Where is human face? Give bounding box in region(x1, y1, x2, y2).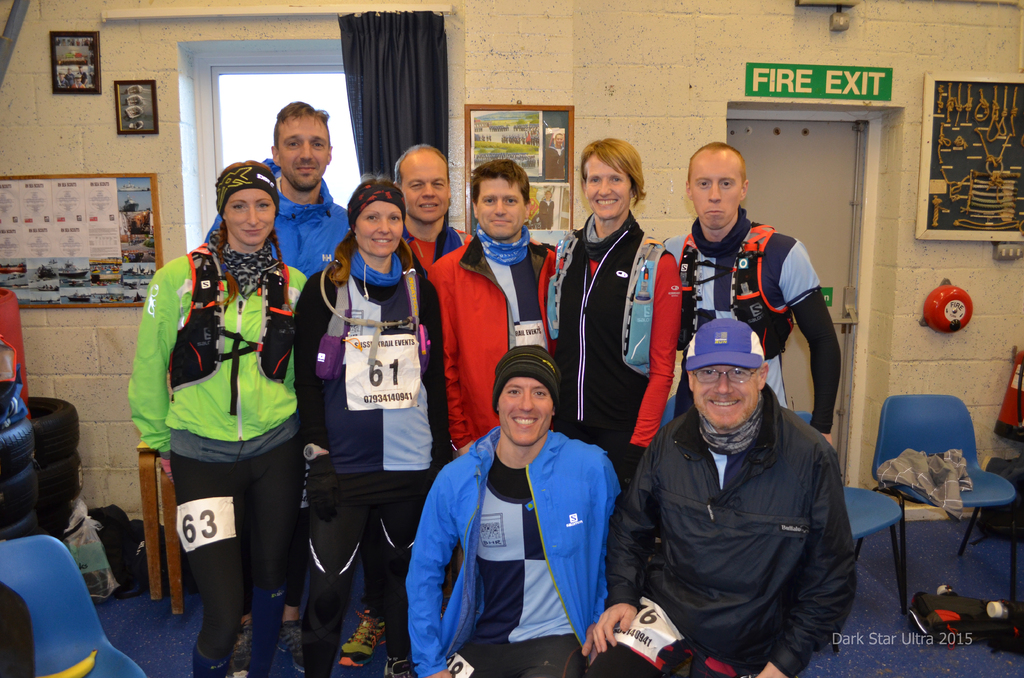
region(221, 191, 274, 243).
